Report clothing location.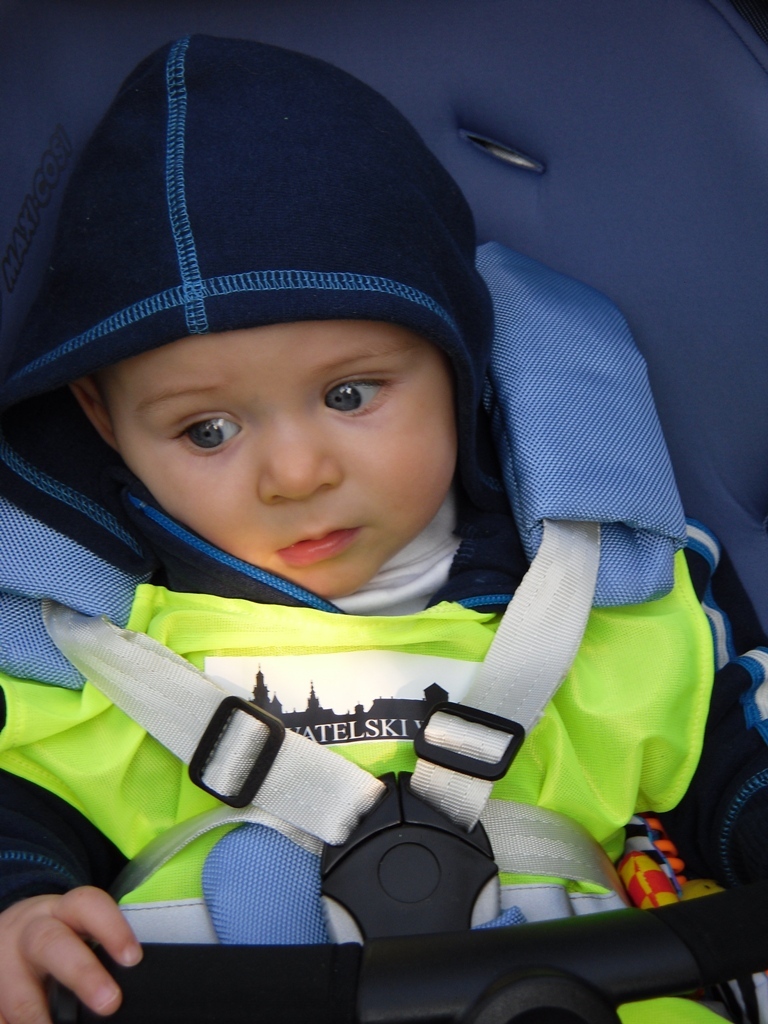
Report: {"x1": 4, "y1": 124, "x2": 717, "y2": 1003}.
